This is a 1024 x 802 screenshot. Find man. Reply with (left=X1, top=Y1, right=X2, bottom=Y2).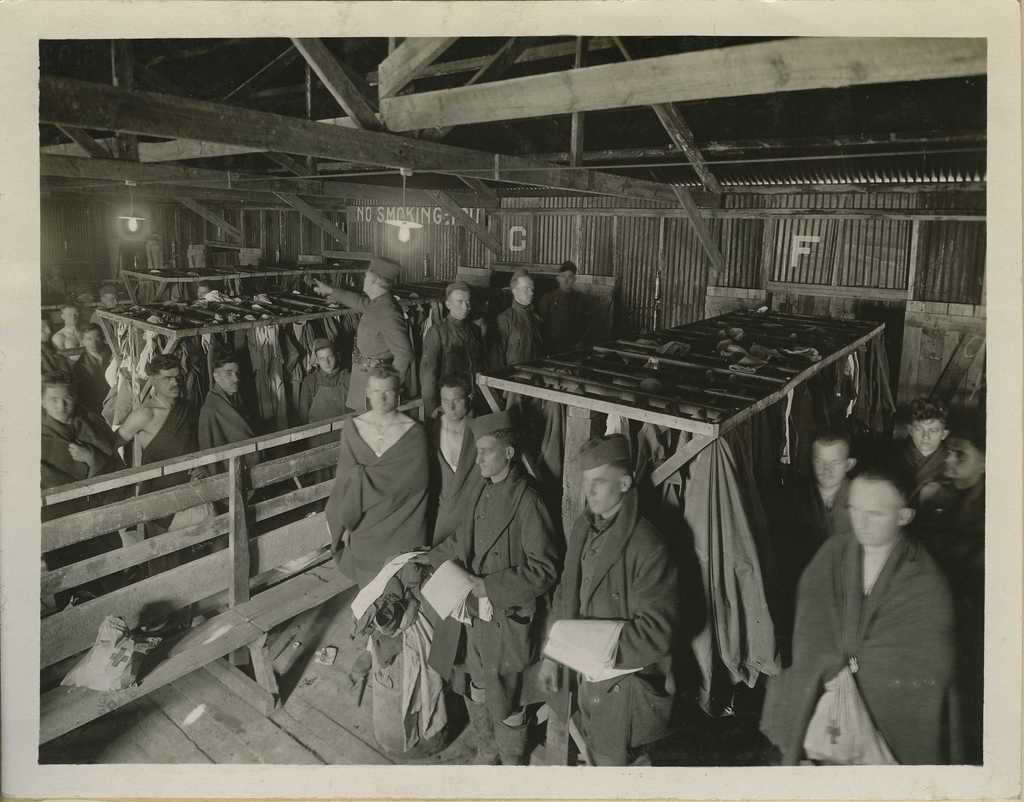
(left=884, top=403, right=957, bottom=501).
